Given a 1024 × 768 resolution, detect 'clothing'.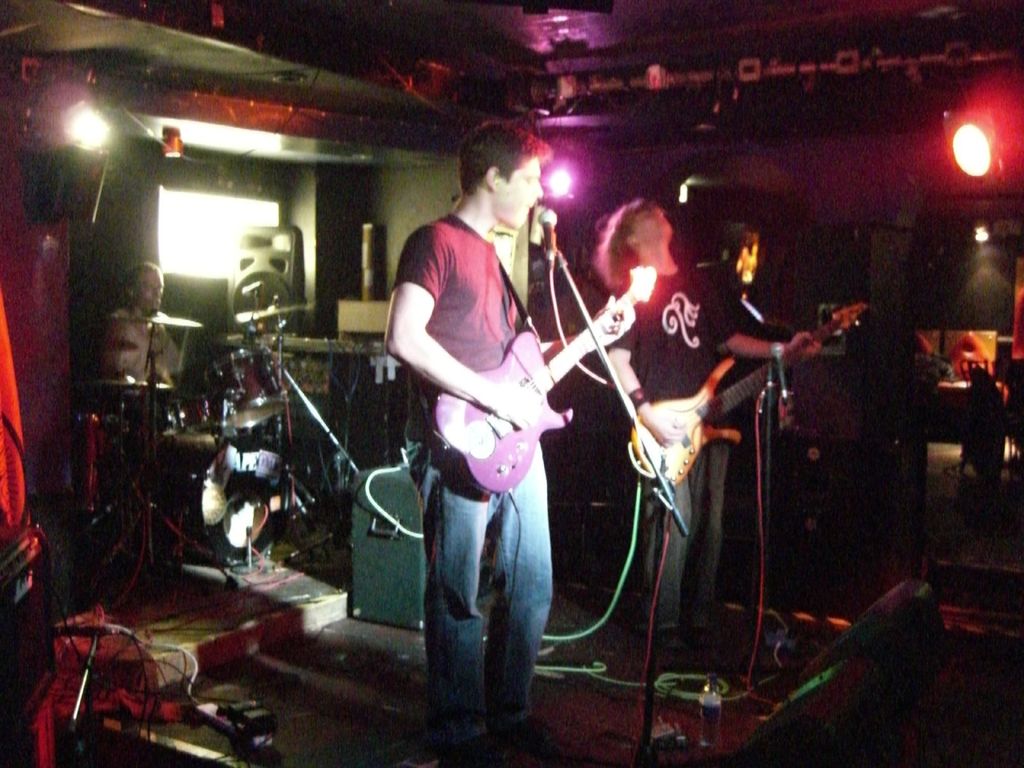
(100, 310, 184, 381).
